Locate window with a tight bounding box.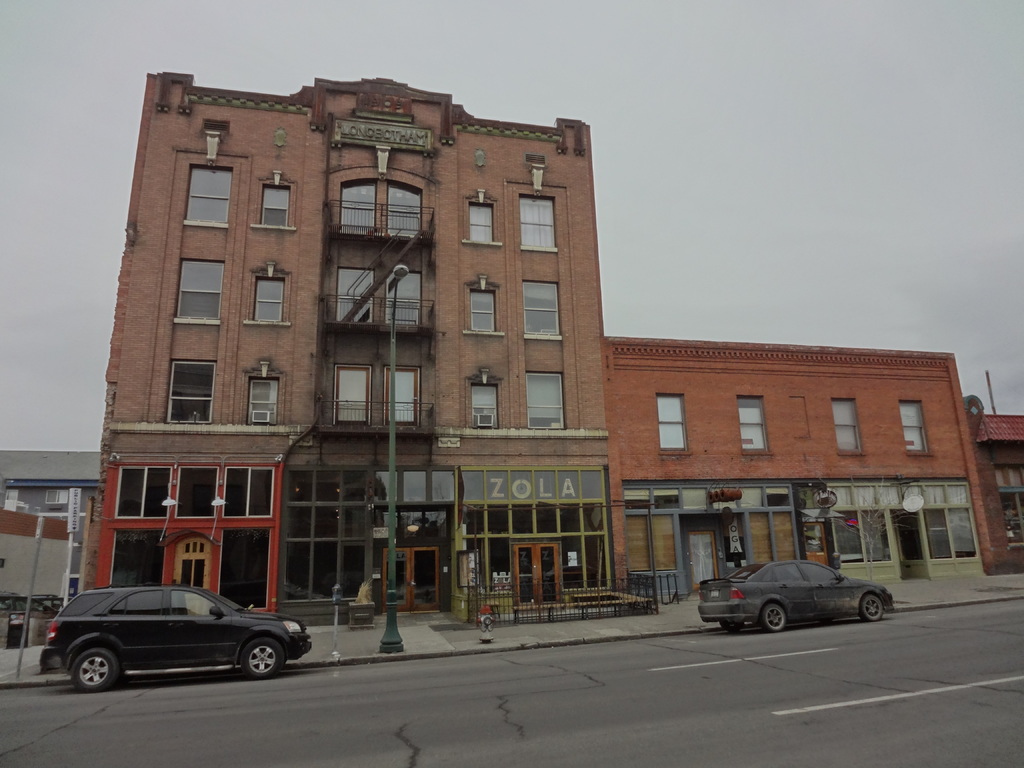
<region>735, 394, 770, 449</region>.
